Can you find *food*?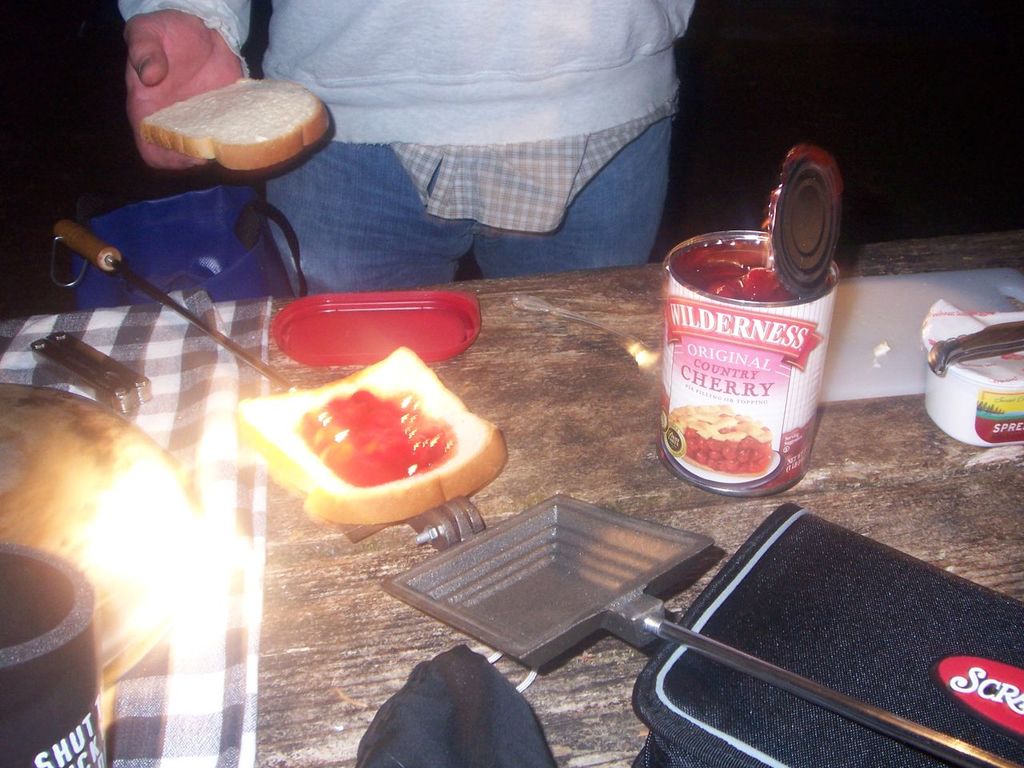
Yes, bounding box: [682, 259, 801, 303].
